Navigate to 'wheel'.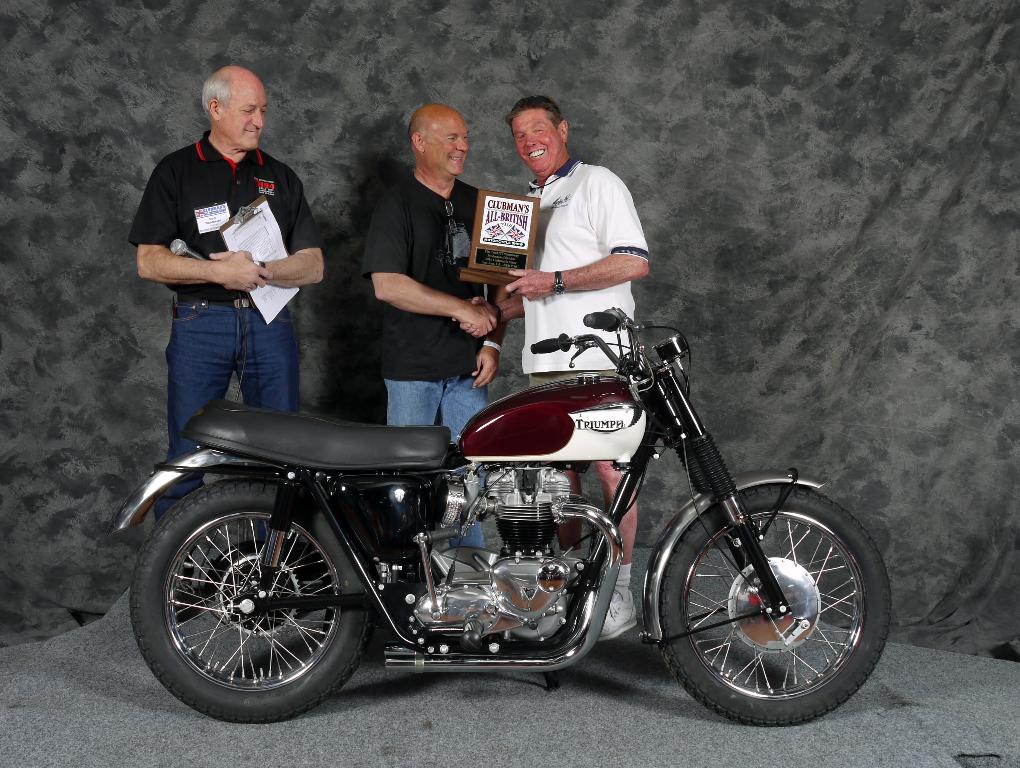
Navigation target: bbox(657, 491, 889, 731).
